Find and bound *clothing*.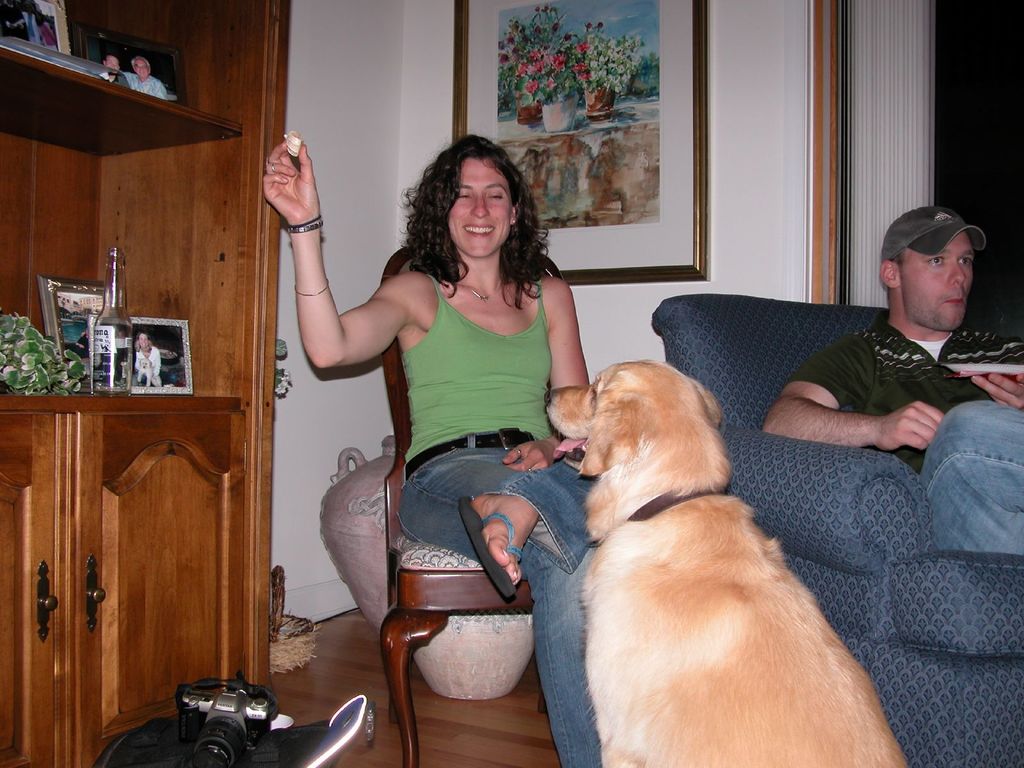
Bound: (399,270,604,767).
